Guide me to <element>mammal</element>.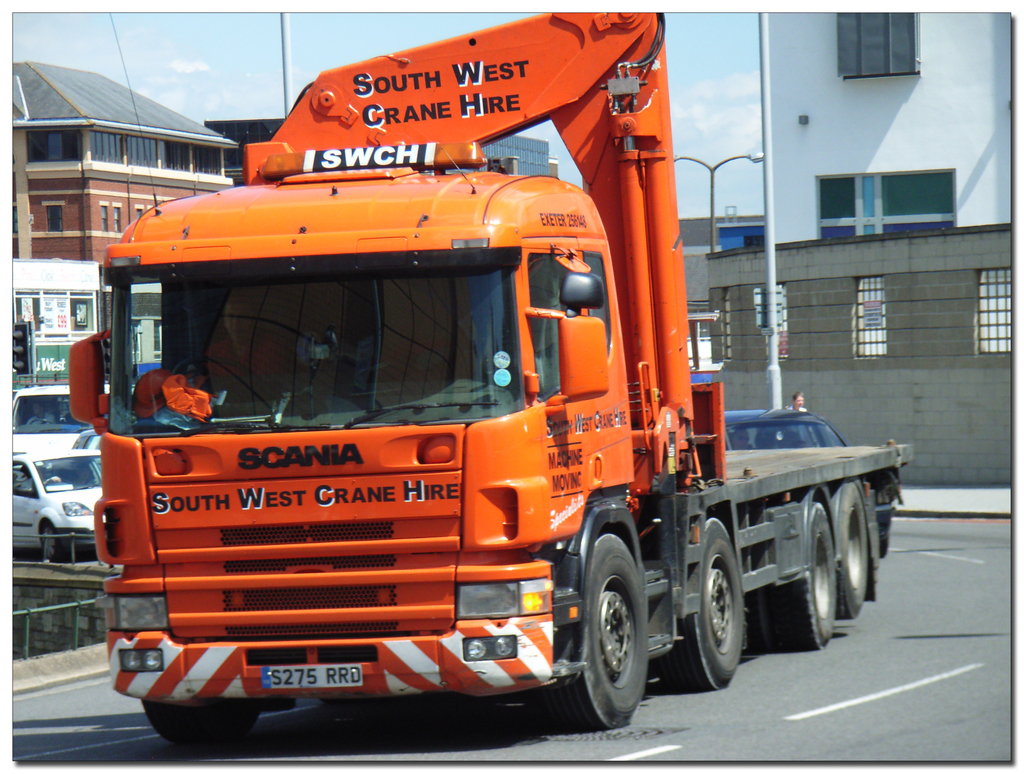
Guidance: 205 291 291 382.
